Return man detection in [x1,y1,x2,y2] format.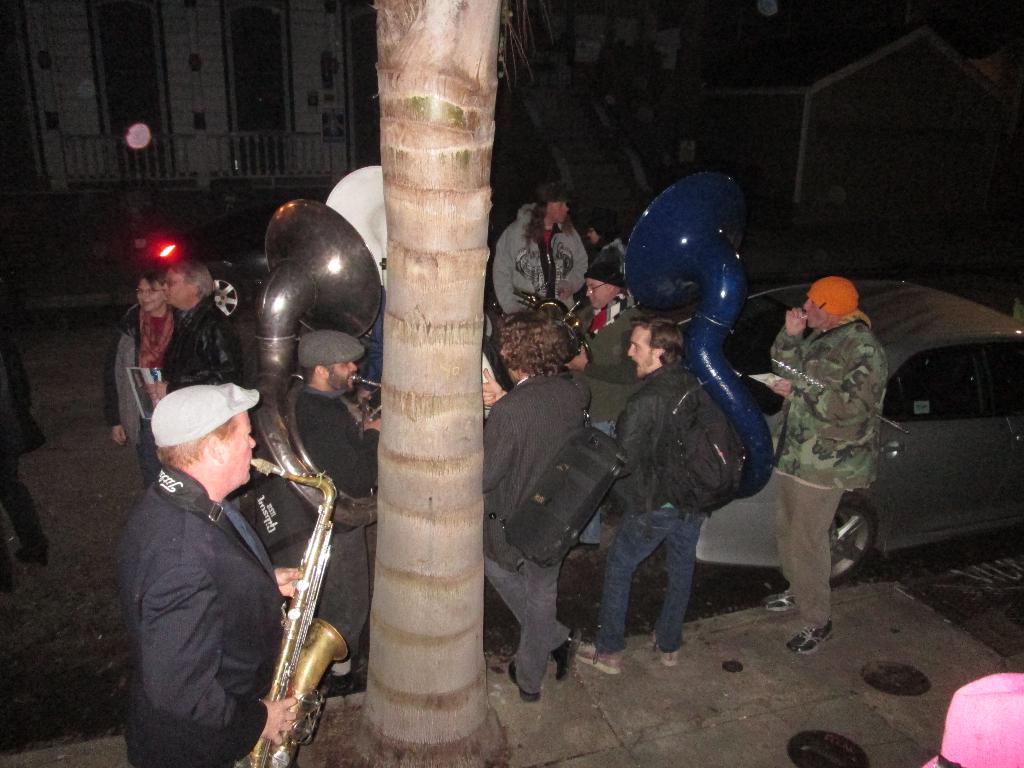
[568,257,643,553].
